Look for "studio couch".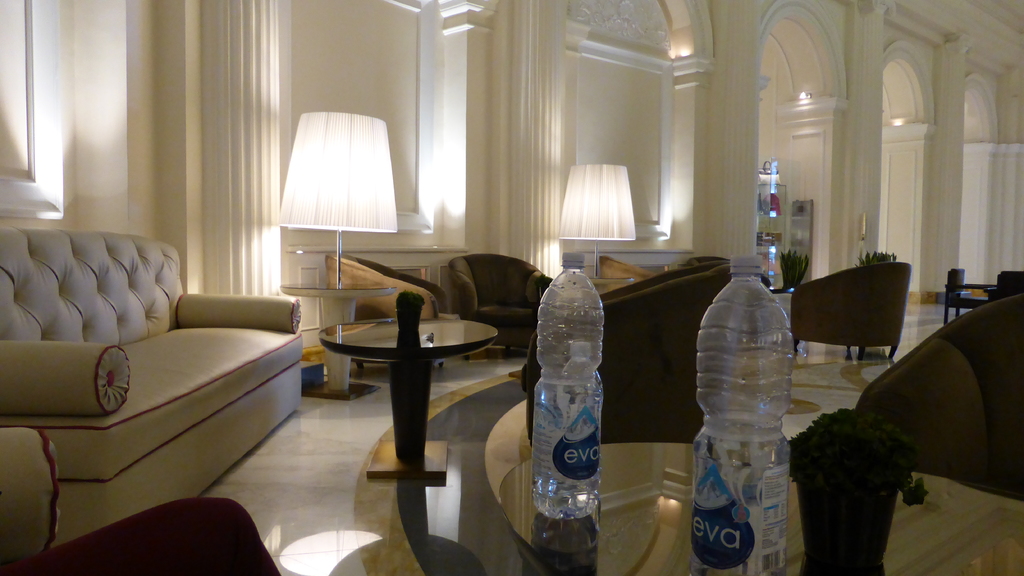
Found: {"left": 446, "top": 254, "right": 546, "bottom": 335}.
